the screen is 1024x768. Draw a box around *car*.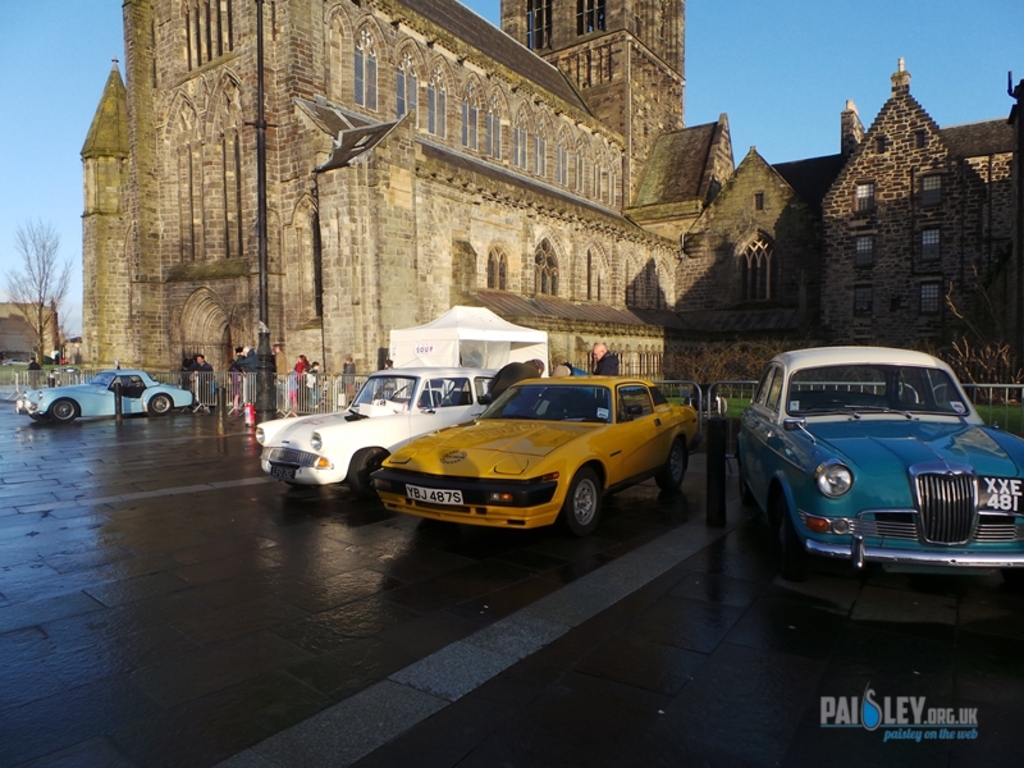
369,372,700,538.
